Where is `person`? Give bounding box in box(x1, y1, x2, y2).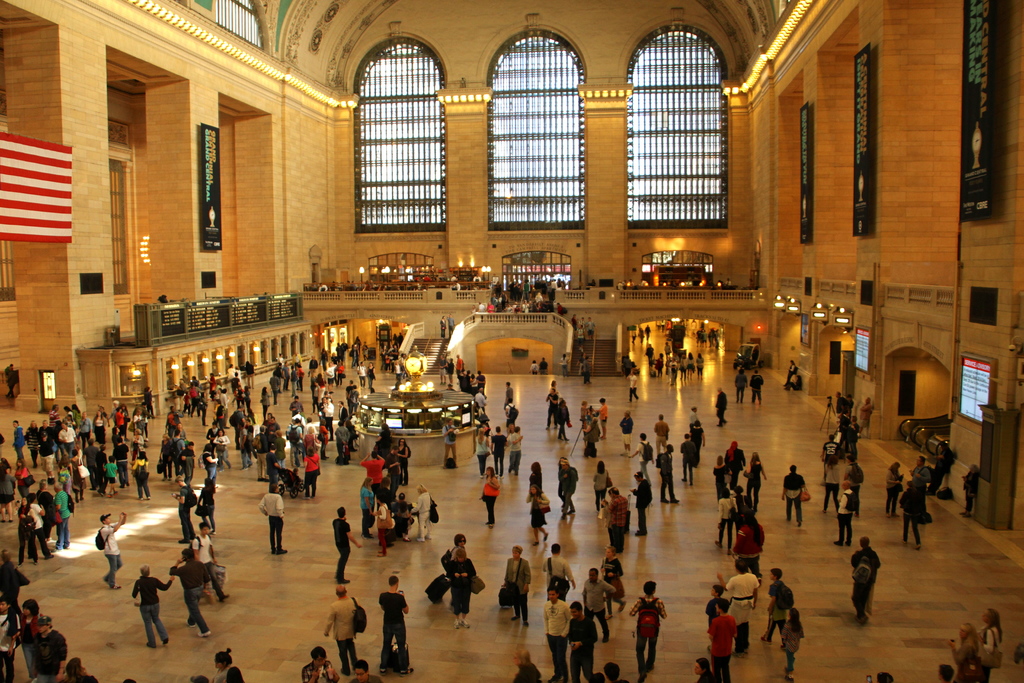
box(321, 588, 358, 671).
